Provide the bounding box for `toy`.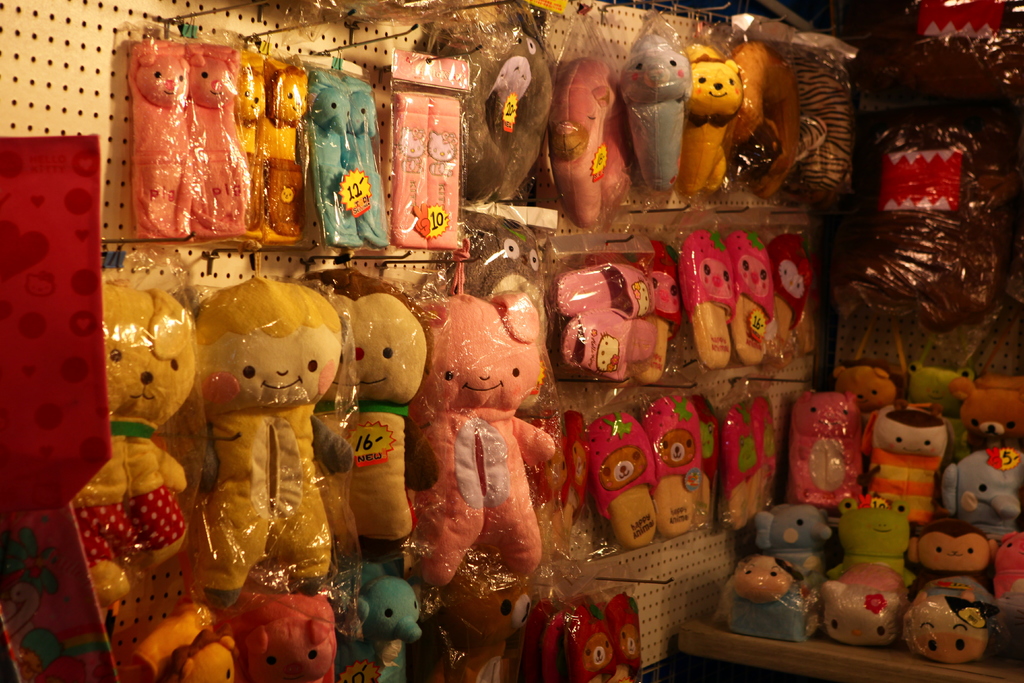
x1=99, y1=263, x2=172, y2=616.
